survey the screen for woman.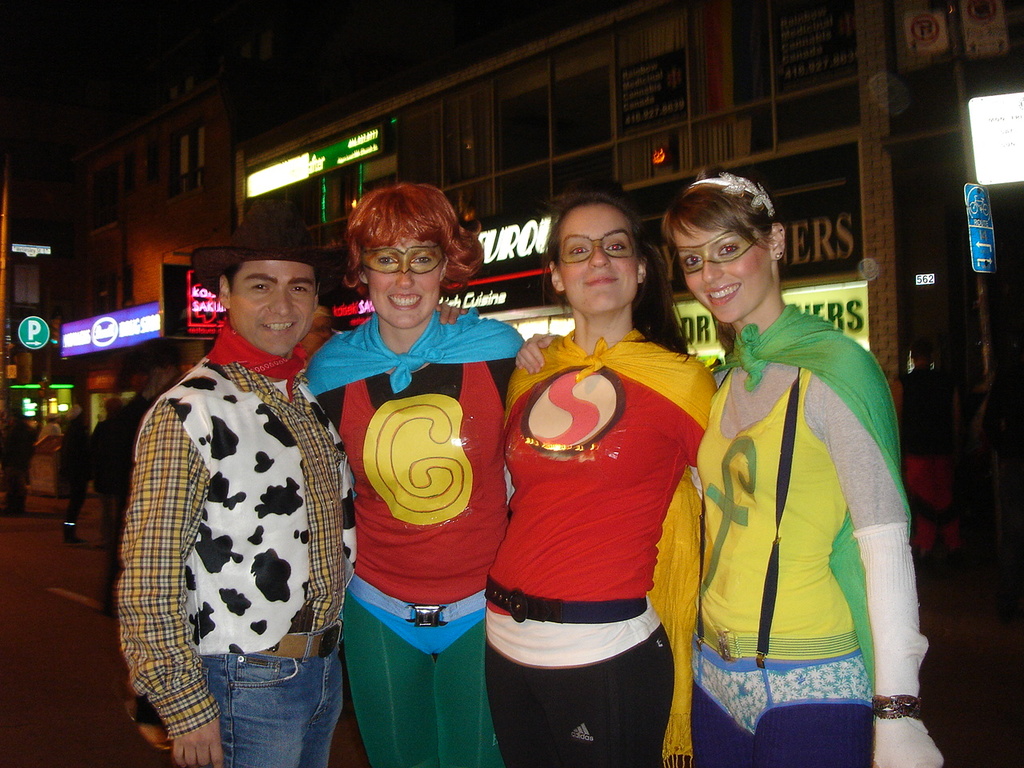
Survey found: rect(482, 198, 710, 767).
